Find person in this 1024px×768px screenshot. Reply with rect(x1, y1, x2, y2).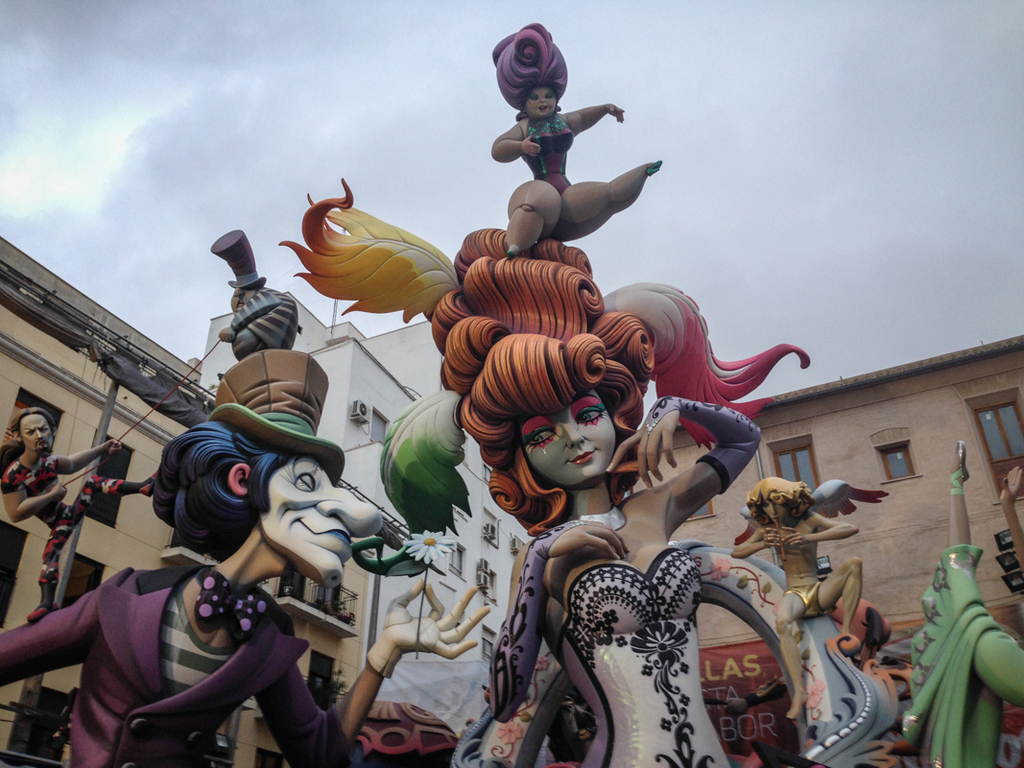
rect(278, 225, 809, 767).
